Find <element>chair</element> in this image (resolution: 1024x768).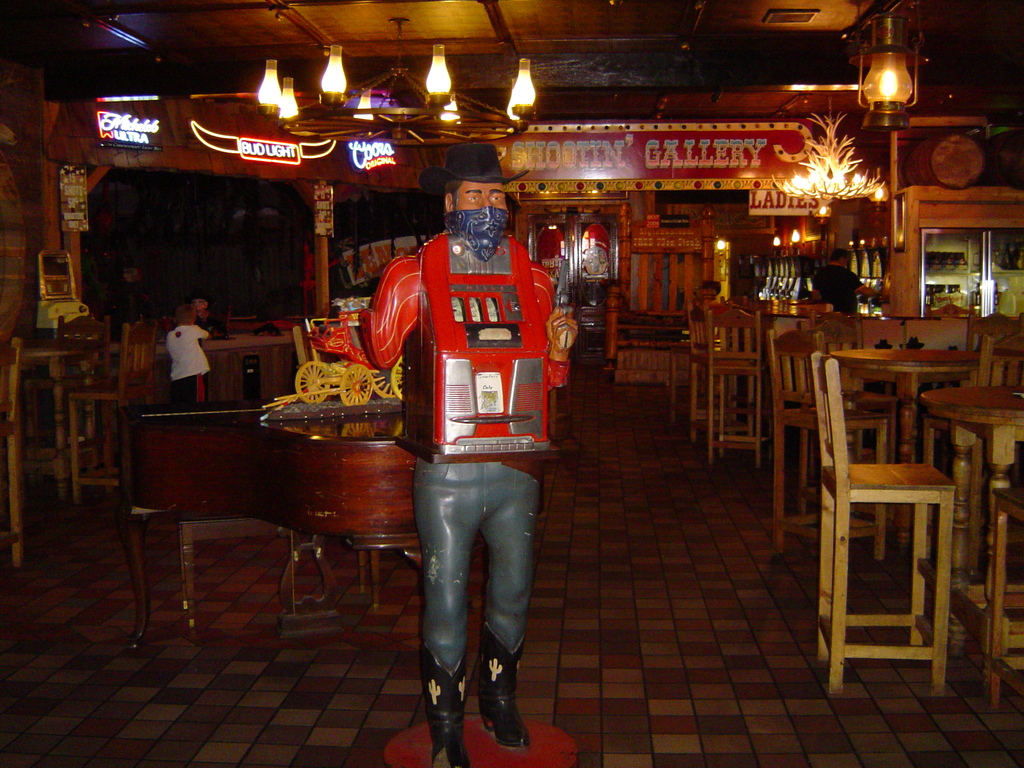
[980,322,1023,388].
